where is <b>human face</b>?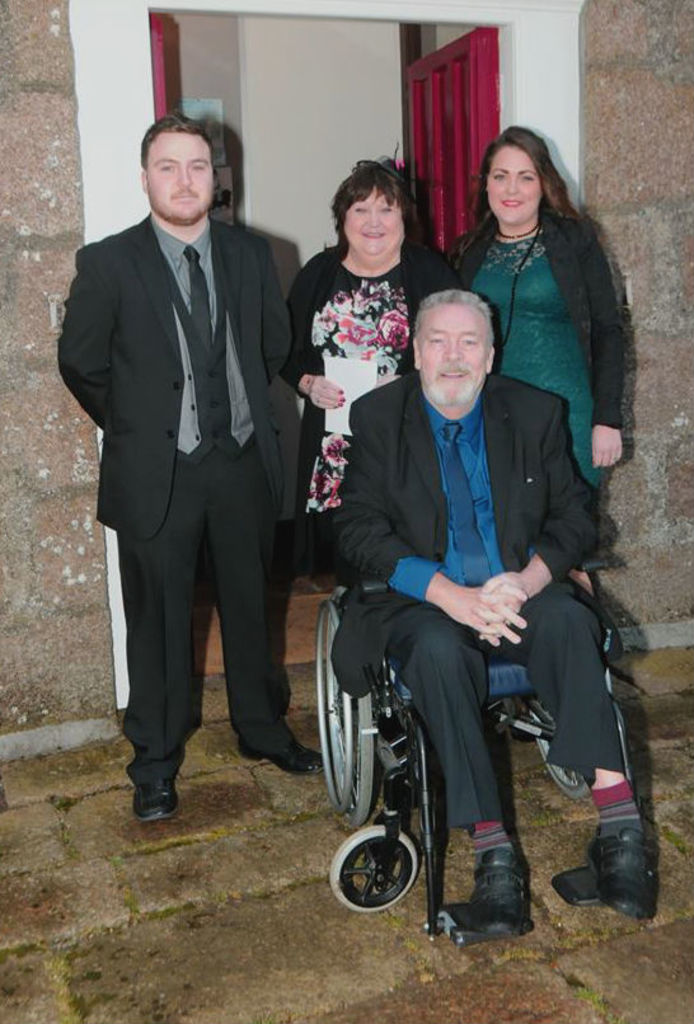
rect(147, 133, 211, 215).
